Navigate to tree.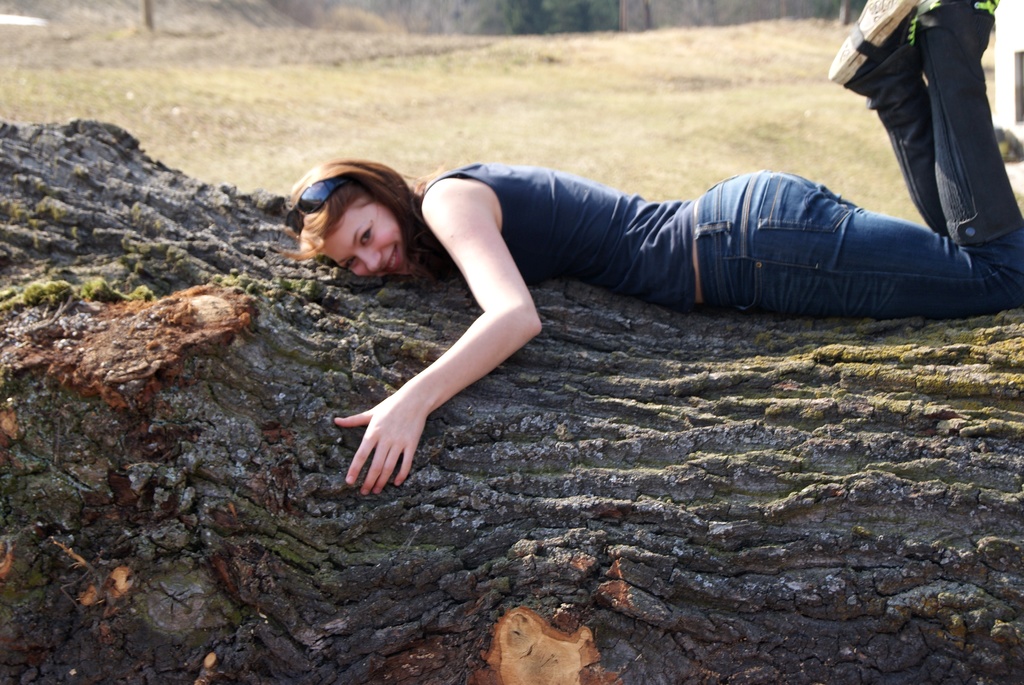
Navigation target: <box>0,110,1023,684</box>.
